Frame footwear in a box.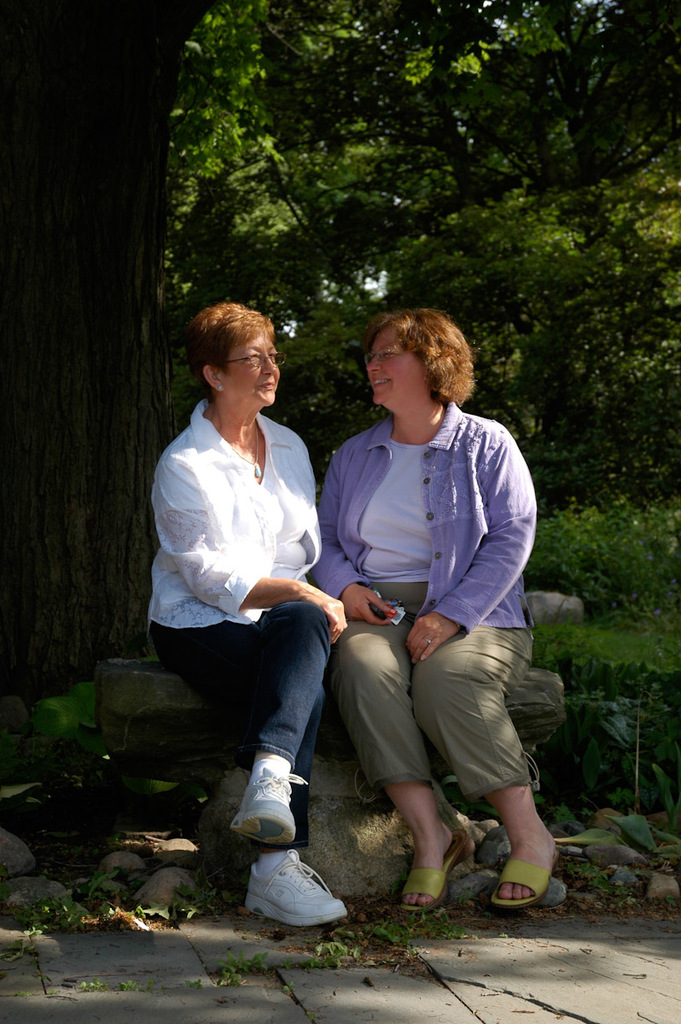
Rect(252, 864, 344, 932).
